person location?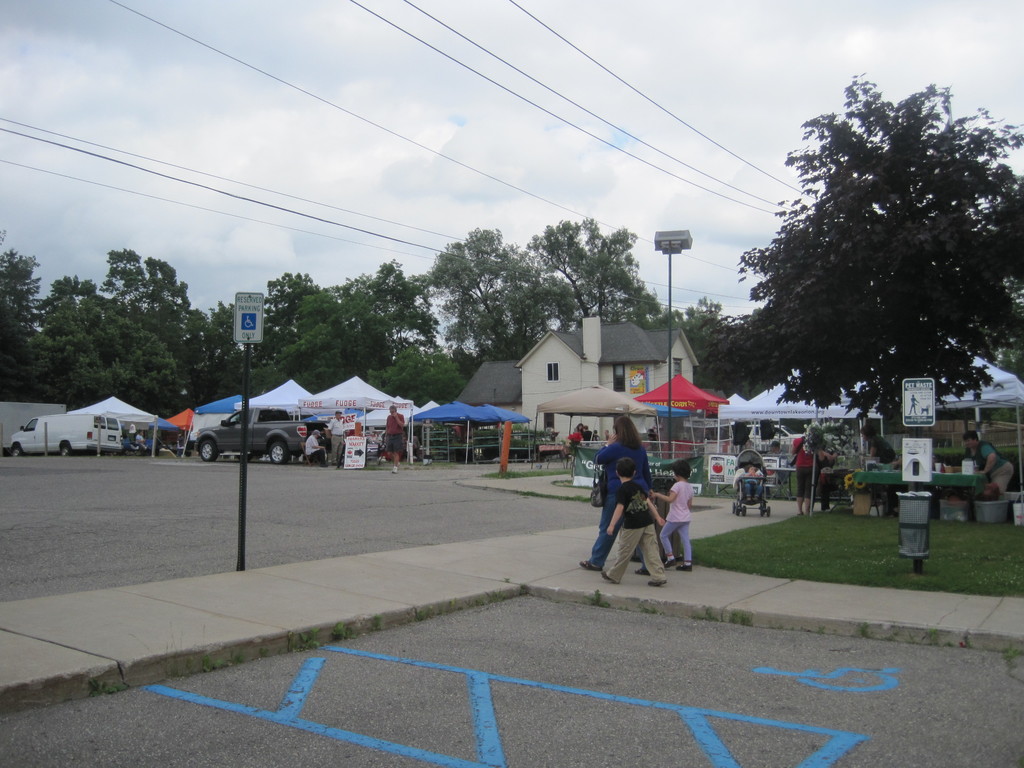
<box>385,404,406,475</box>
